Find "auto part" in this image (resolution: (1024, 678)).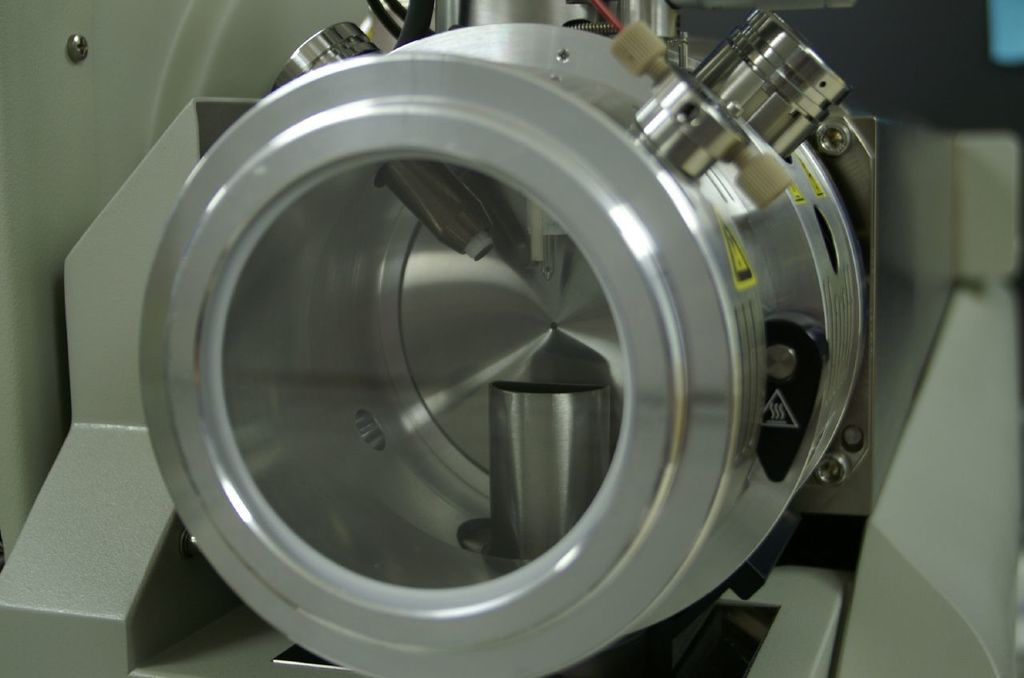
rect(178, 17, 966, 662).
